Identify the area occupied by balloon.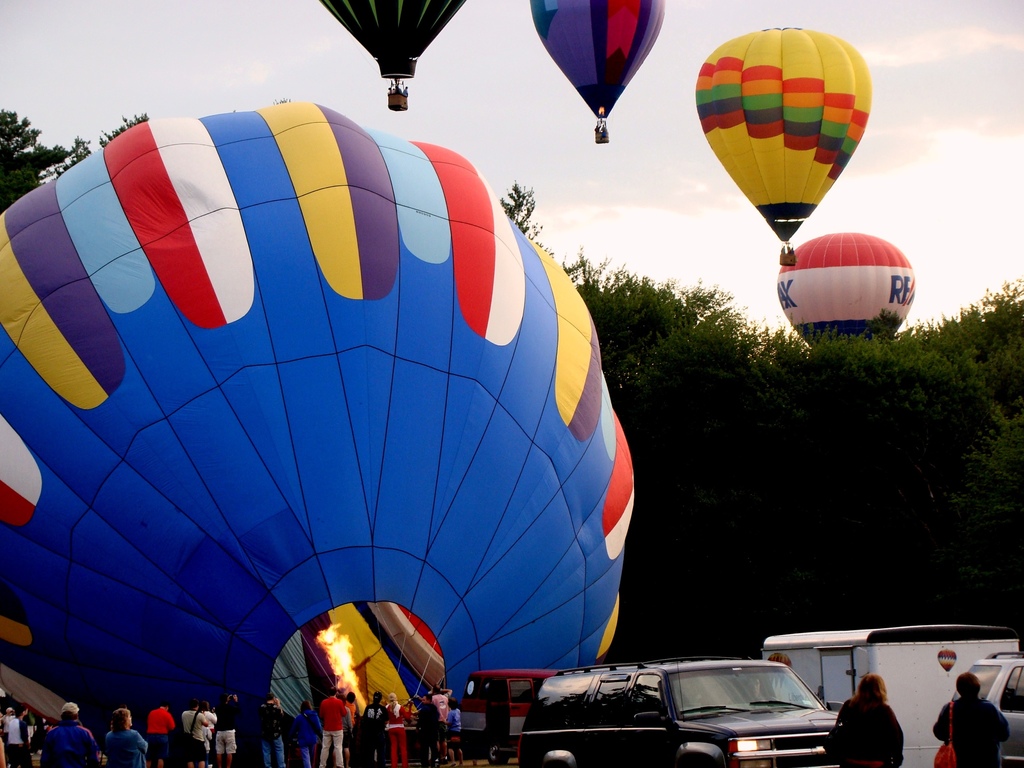
Area: bbox=[318, 0, 467, 79].
